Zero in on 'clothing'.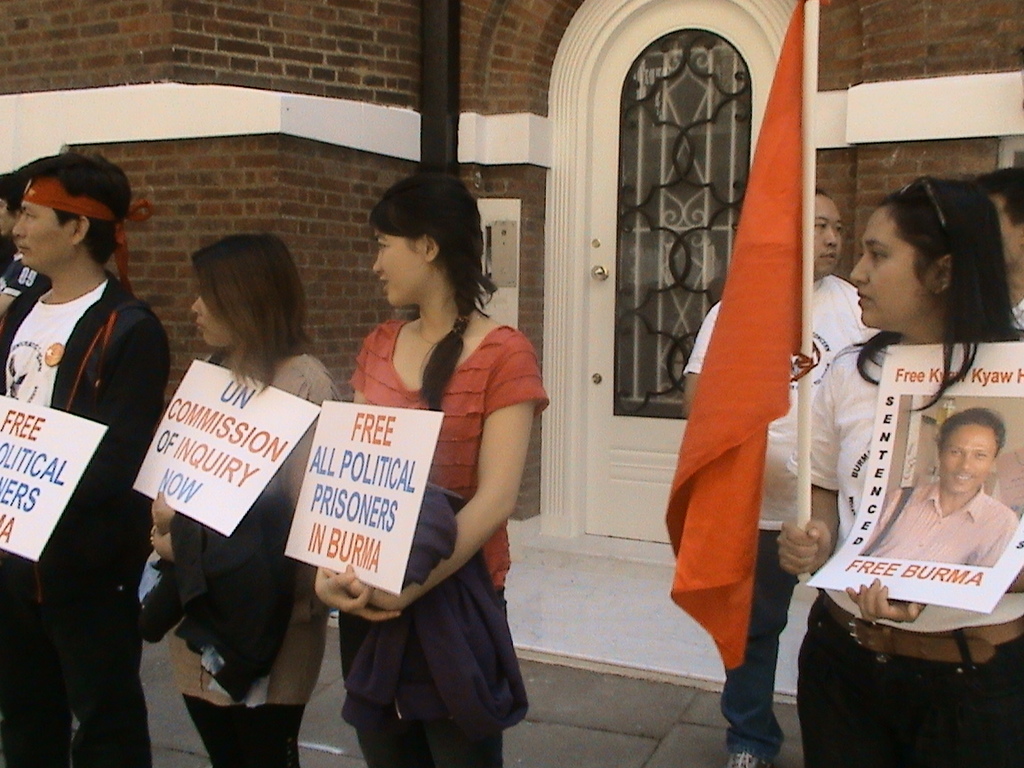
Zeroed in: bbox(686, 270, 879, 765).
